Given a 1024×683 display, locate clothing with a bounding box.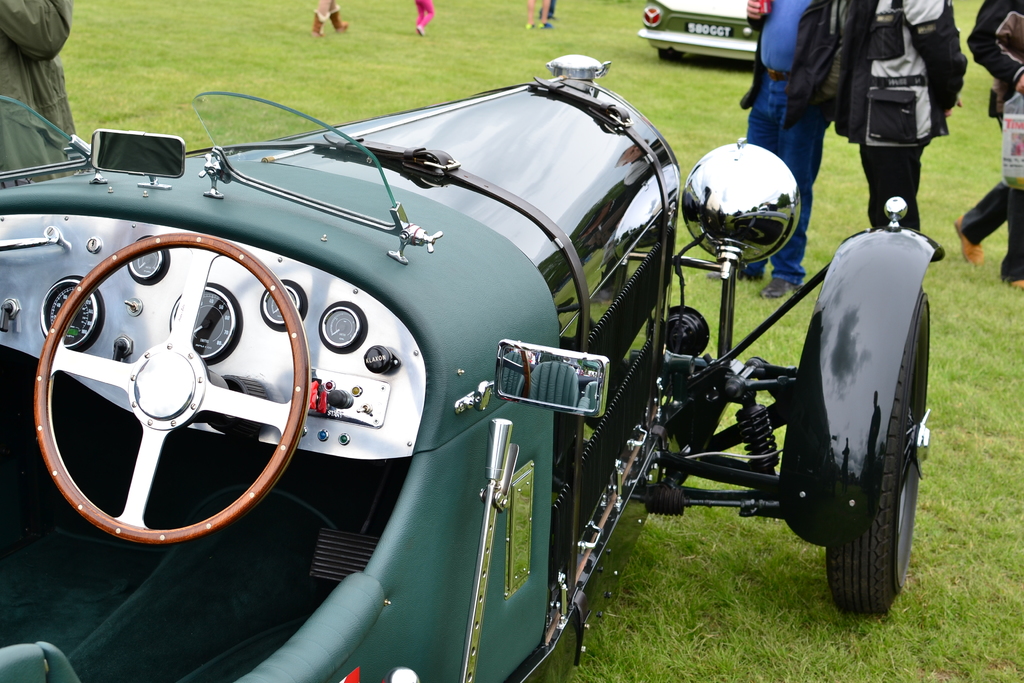
Located: Rect(0, 0, 91, 196).
